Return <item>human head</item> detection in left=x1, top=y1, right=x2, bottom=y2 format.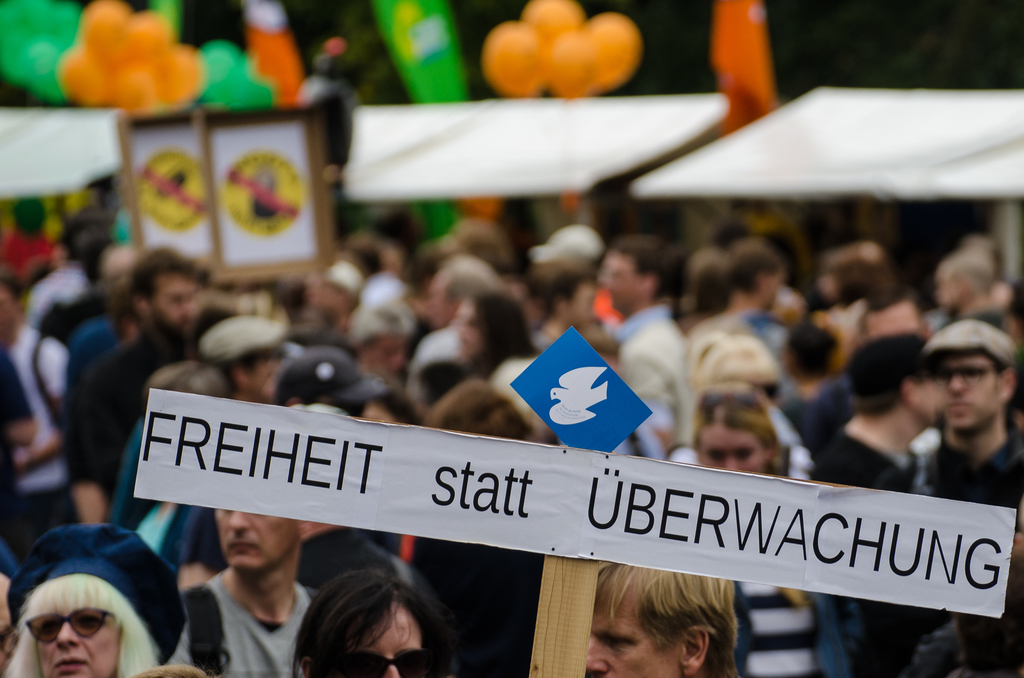
left=296, top=572, right=458, bottom=677.
